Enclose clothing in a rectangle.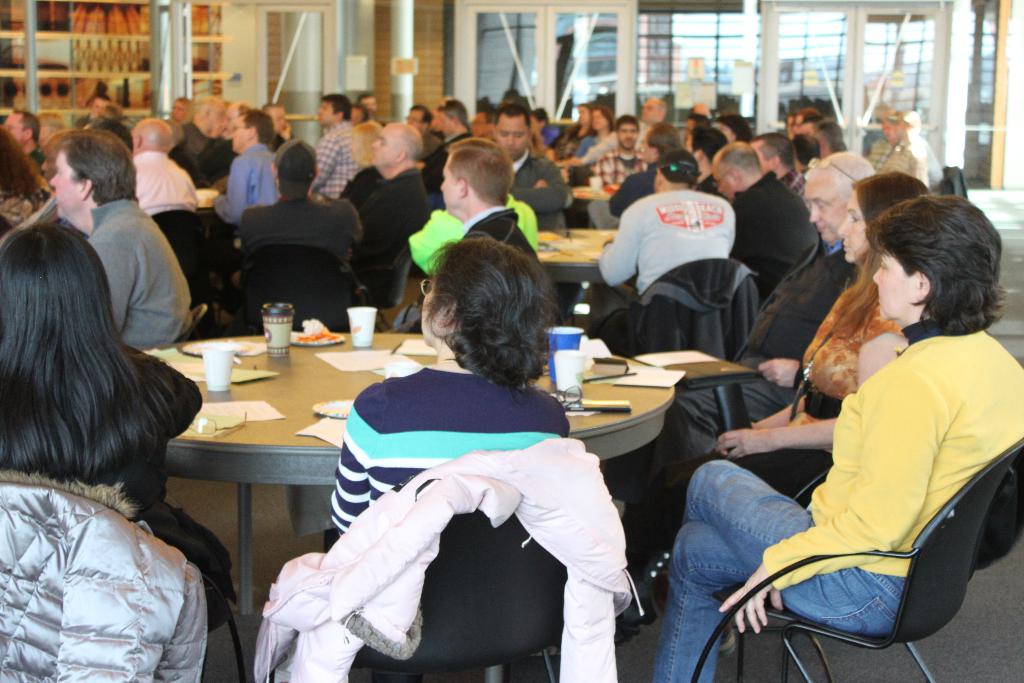
Rect(629, 238, 846, 582).
